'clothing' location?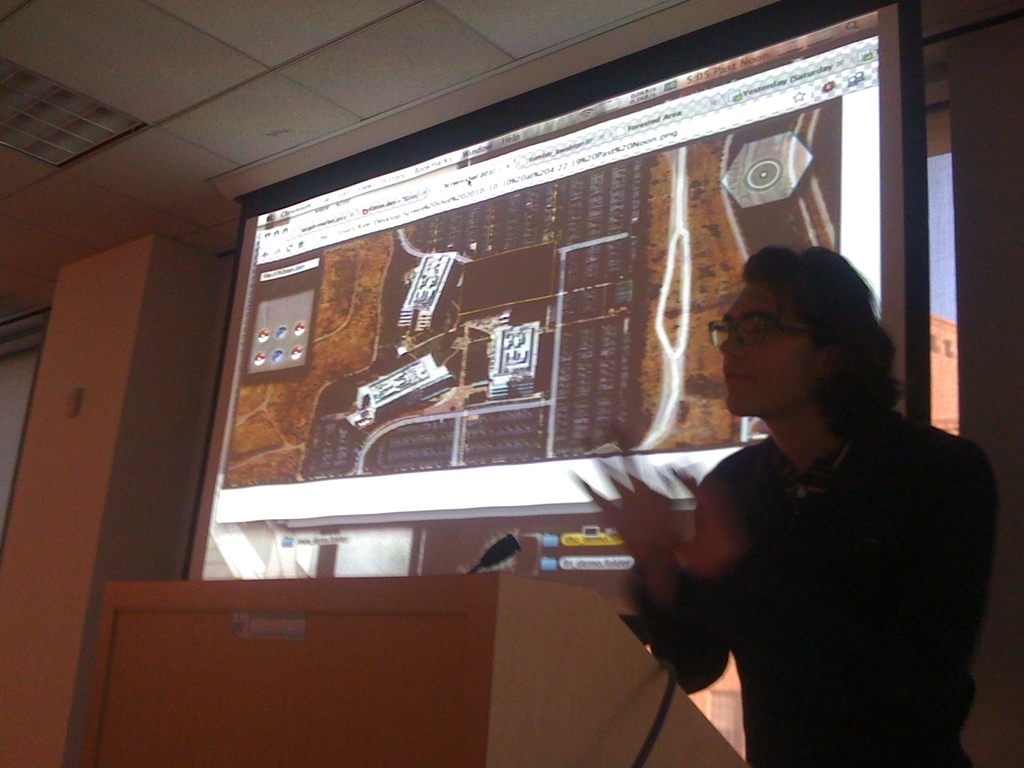
Rect(613, 368, 958, 767)
